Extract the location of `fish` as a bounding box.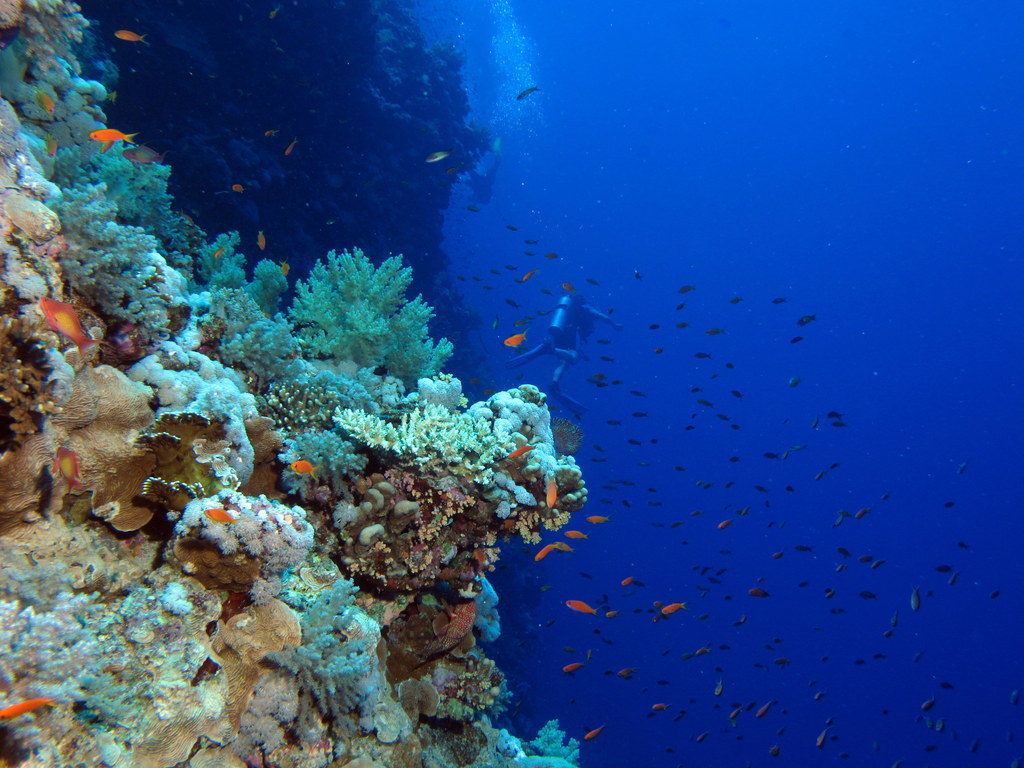
94:127:136:142.
